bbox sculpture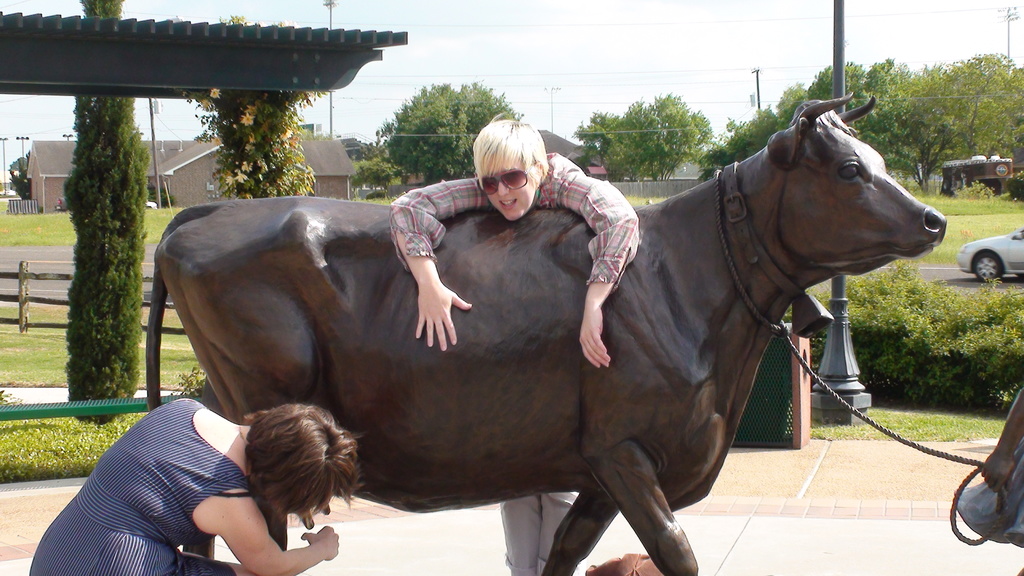
pyautogui.locateOnScreen(147, 84, 946, 575)
